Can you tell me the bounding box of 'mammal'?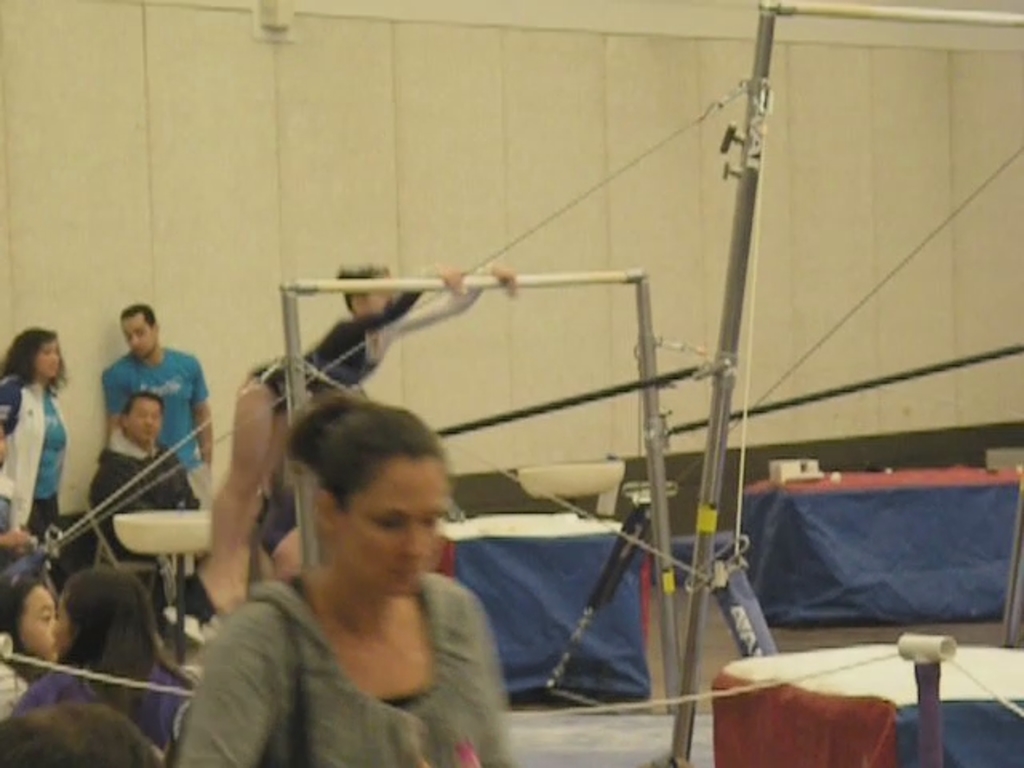
region(0, 326, 66, 541).
